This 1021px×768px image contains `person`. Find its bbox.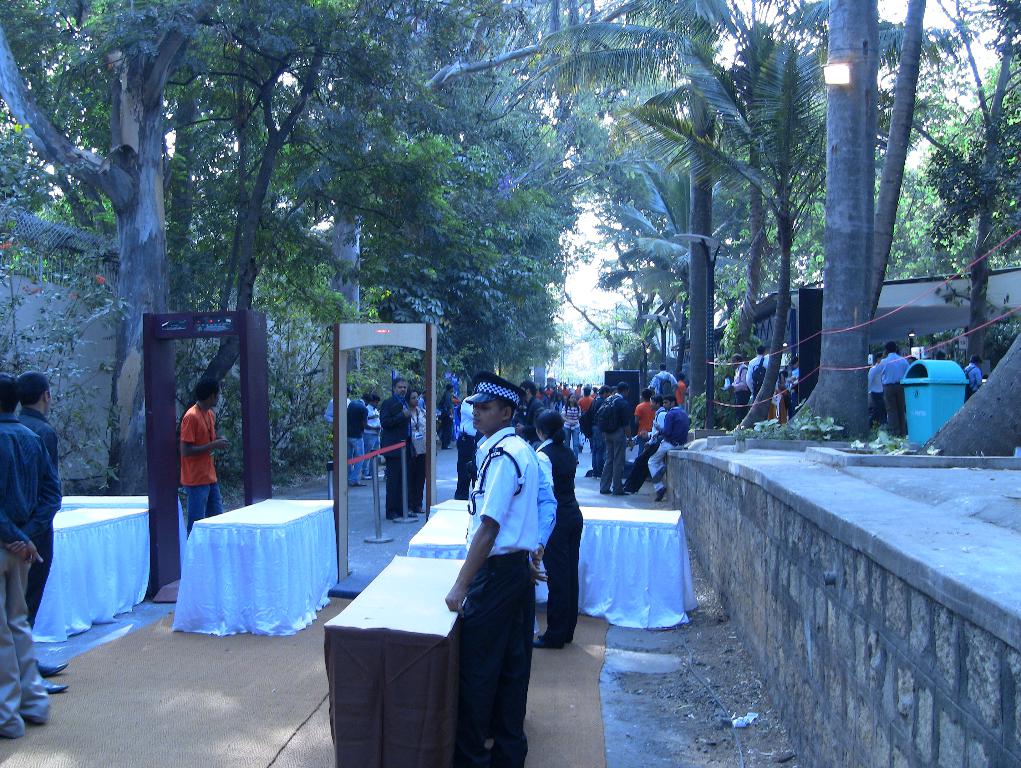
171:368:225:540.
